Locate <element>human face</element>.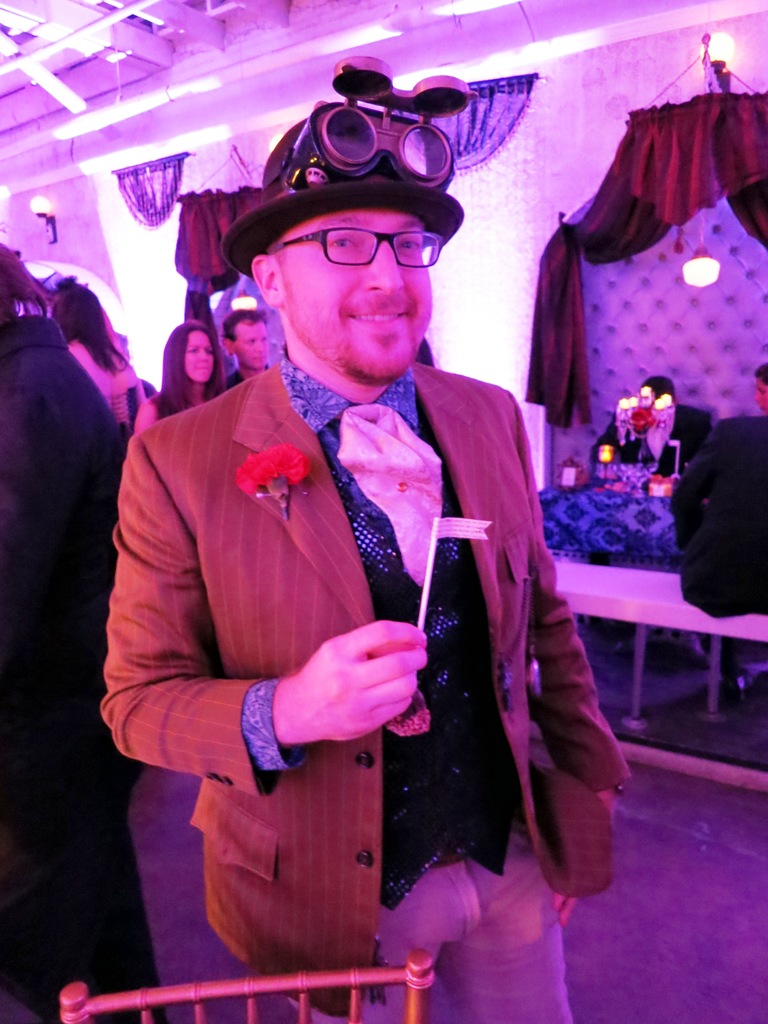
Bounding box: x1=184, y1=326, x2=215, y2=383.
